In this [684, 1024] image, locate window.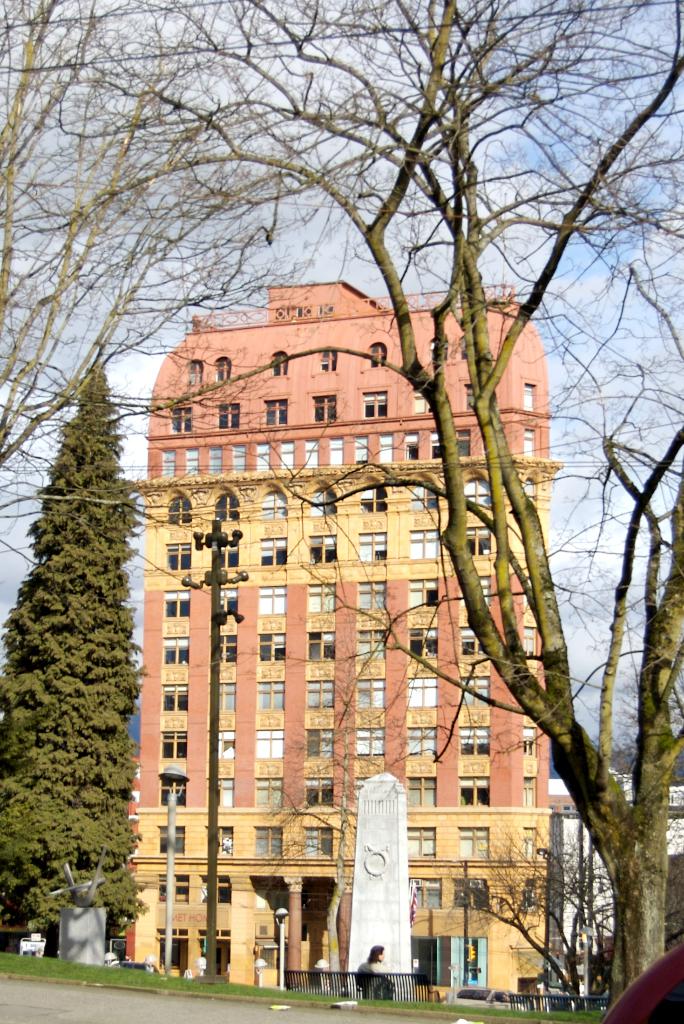
Bounding box: box(297, 827, 336, 855).
